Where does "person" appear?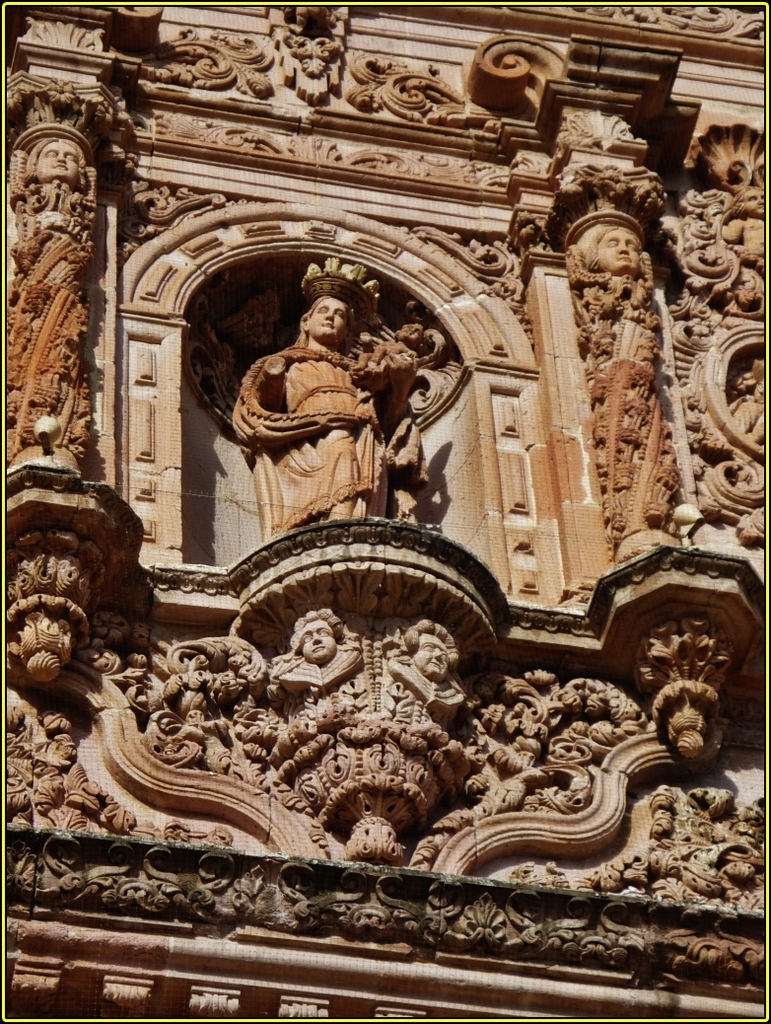
Appears at l=272, t=607, r=364, b=697.
